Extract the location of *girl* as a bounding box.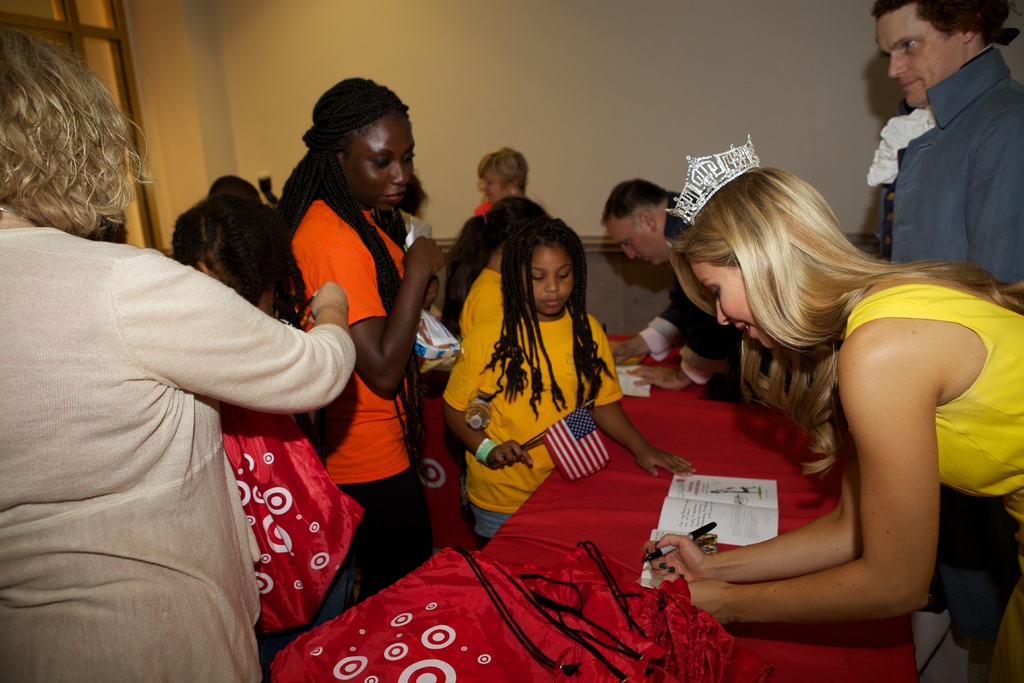
crop(279, 79, 448, 595).
